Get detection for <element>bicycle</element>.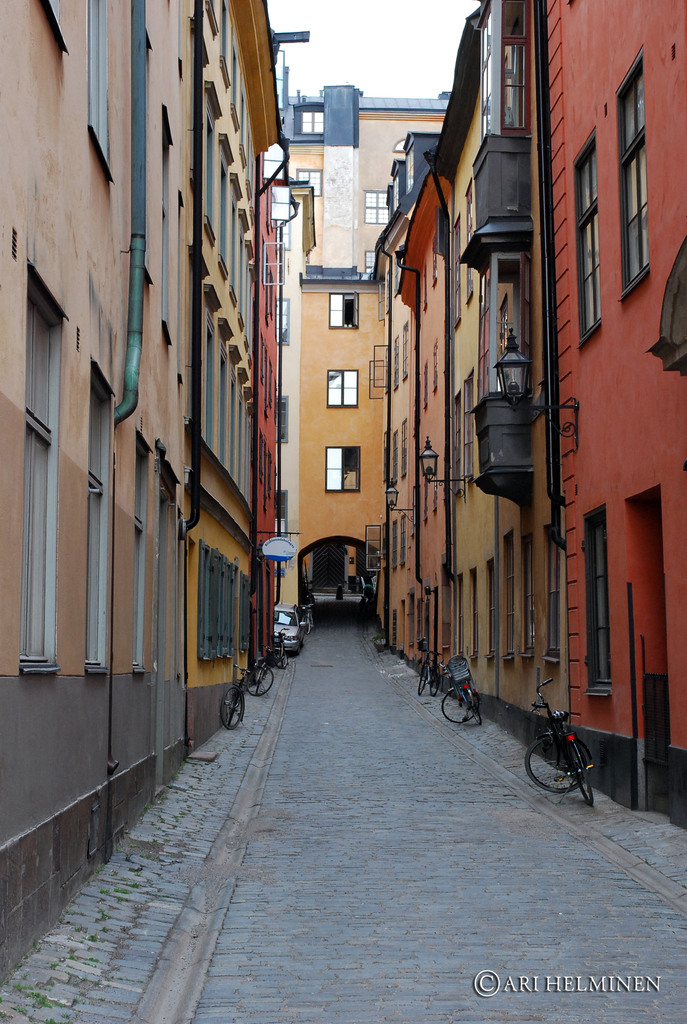
Detection: 409, 644, 439, 696.
